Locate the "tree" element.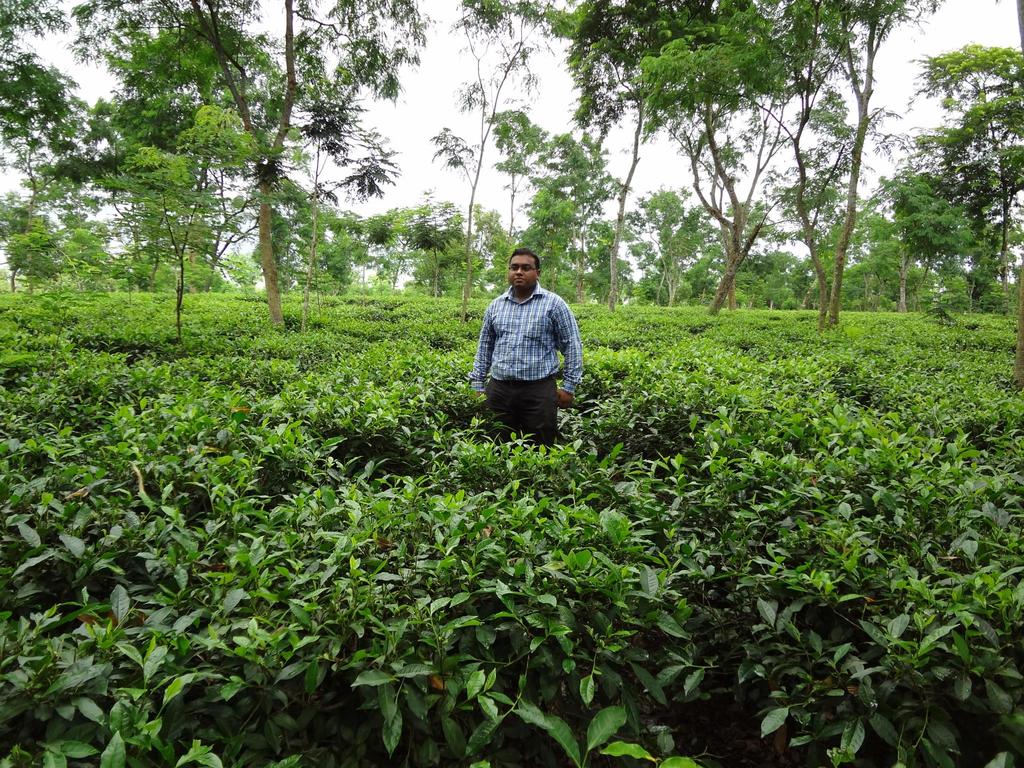
Element bbox: bbox=(783, 0, 953, 328).
